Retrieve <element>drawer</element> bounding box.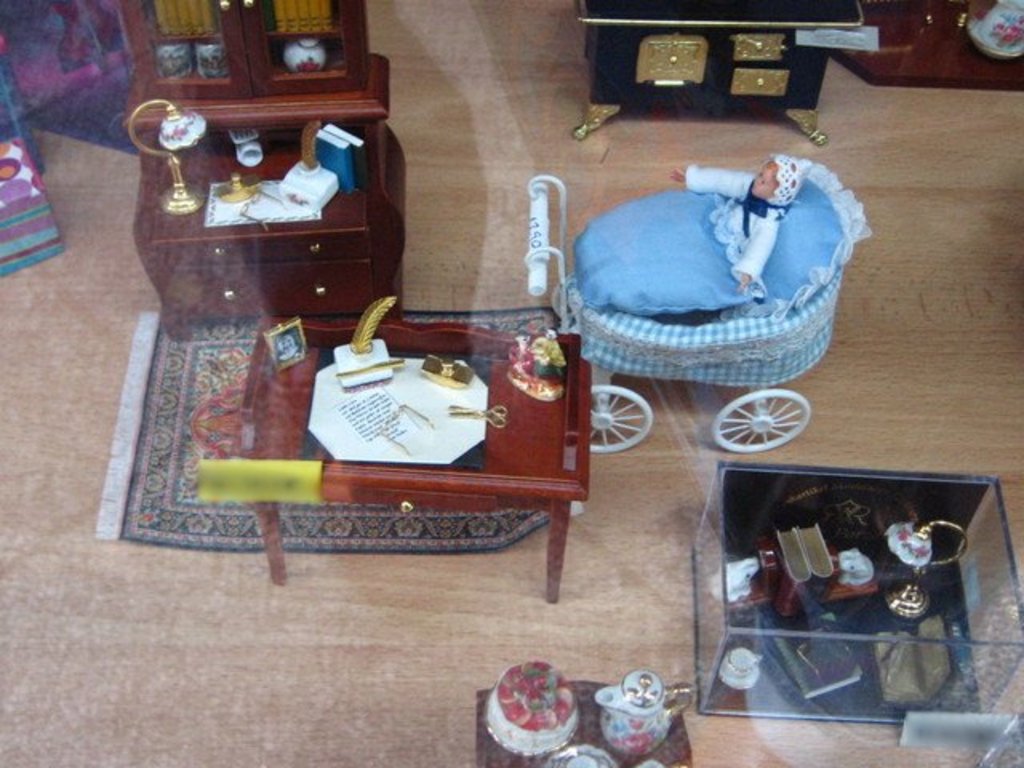
Bounding box: <region>336, 480, 493, 510</region>.
